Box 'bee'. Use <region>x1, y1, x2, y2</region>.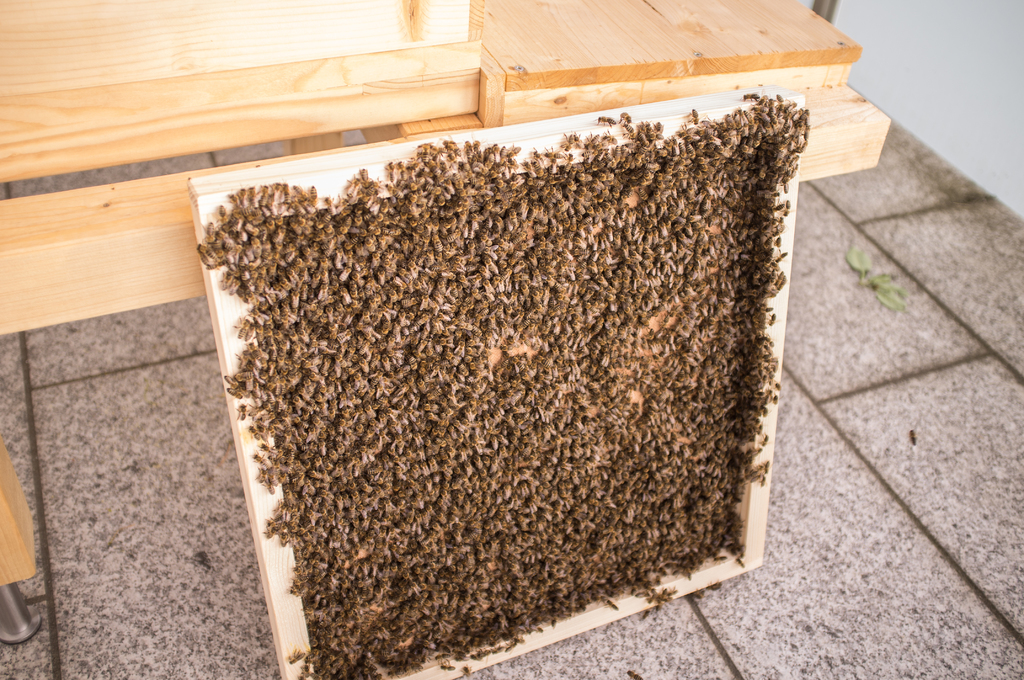
<region>804, 116, 810, 131</region>.
